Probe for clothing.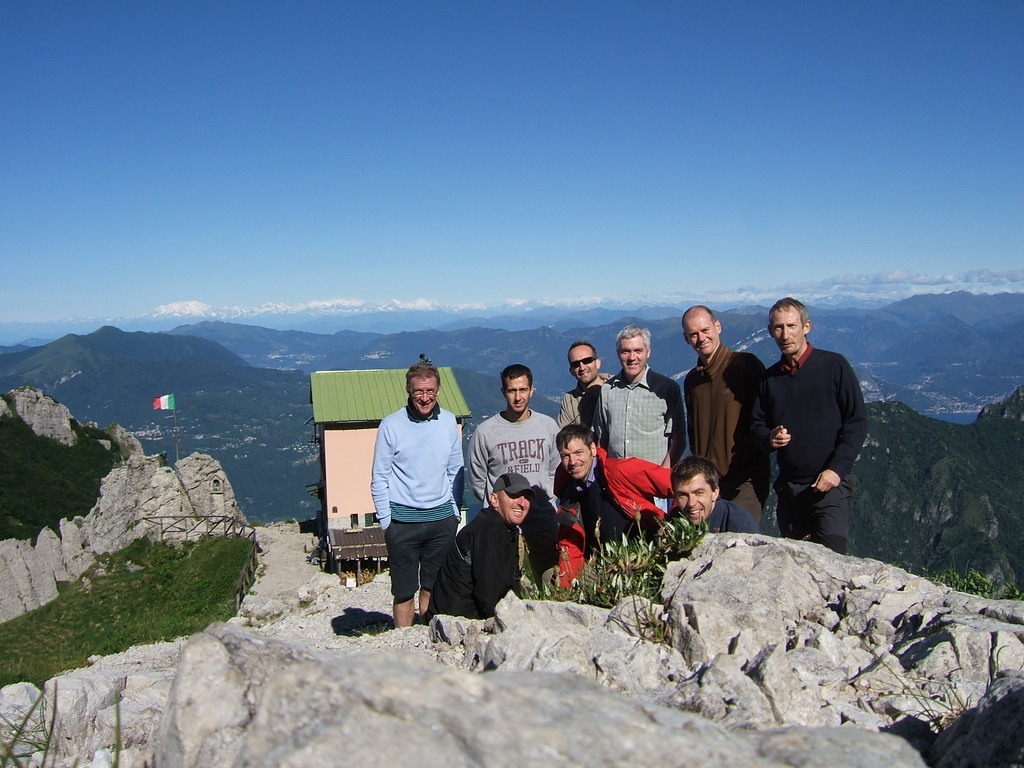
Probe result: pyautogui.locateOnScreen(371, 403, 469, 596).
